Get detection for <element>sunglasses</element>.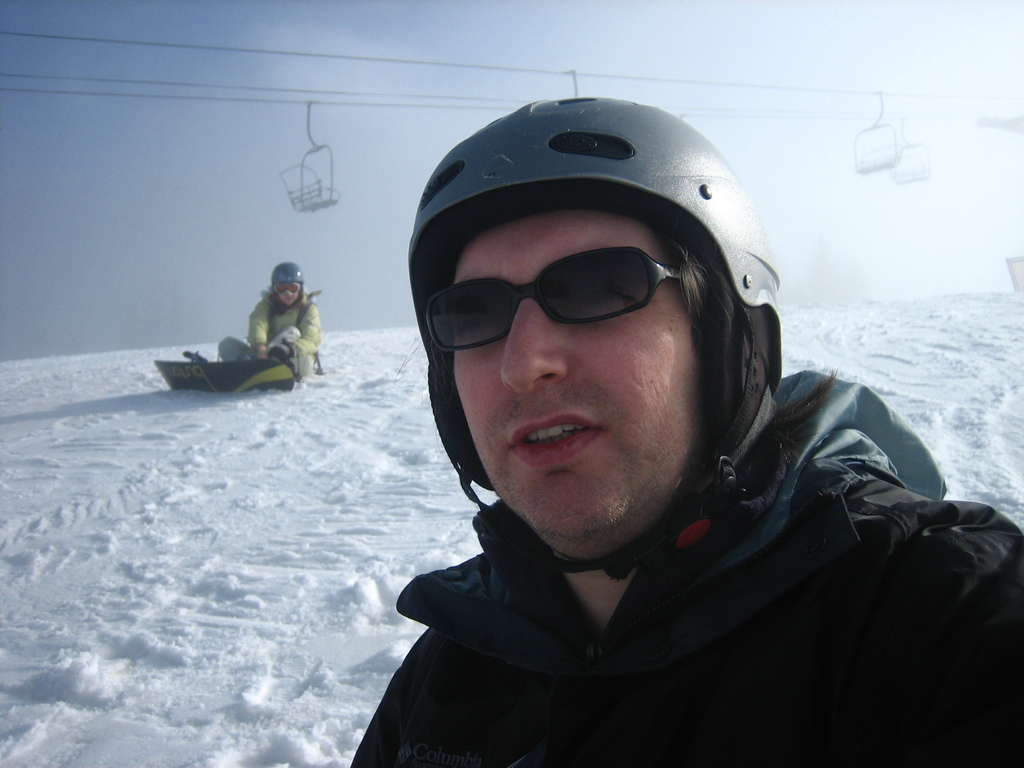
Detection: 422/244/691/353.
